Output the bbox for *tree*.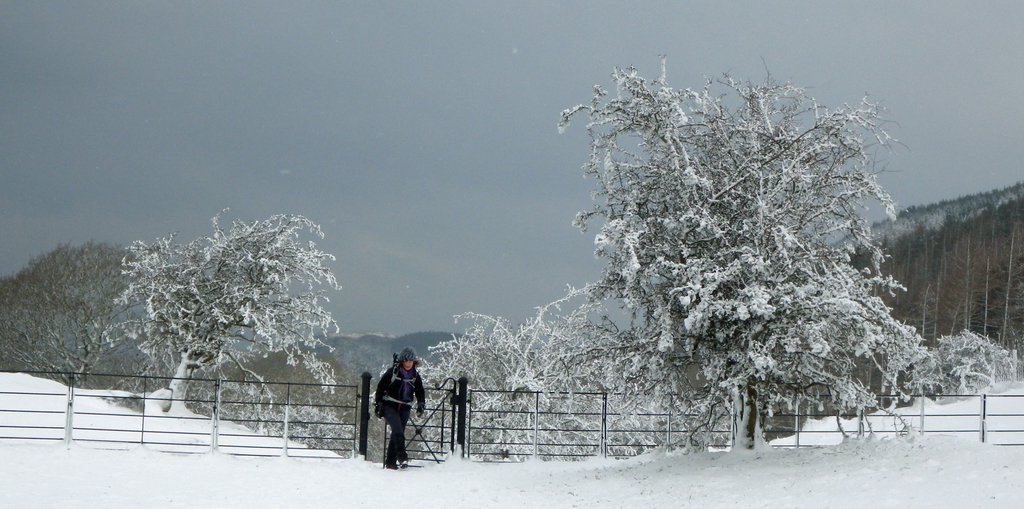
select_region(105, 207, 335, 407).
